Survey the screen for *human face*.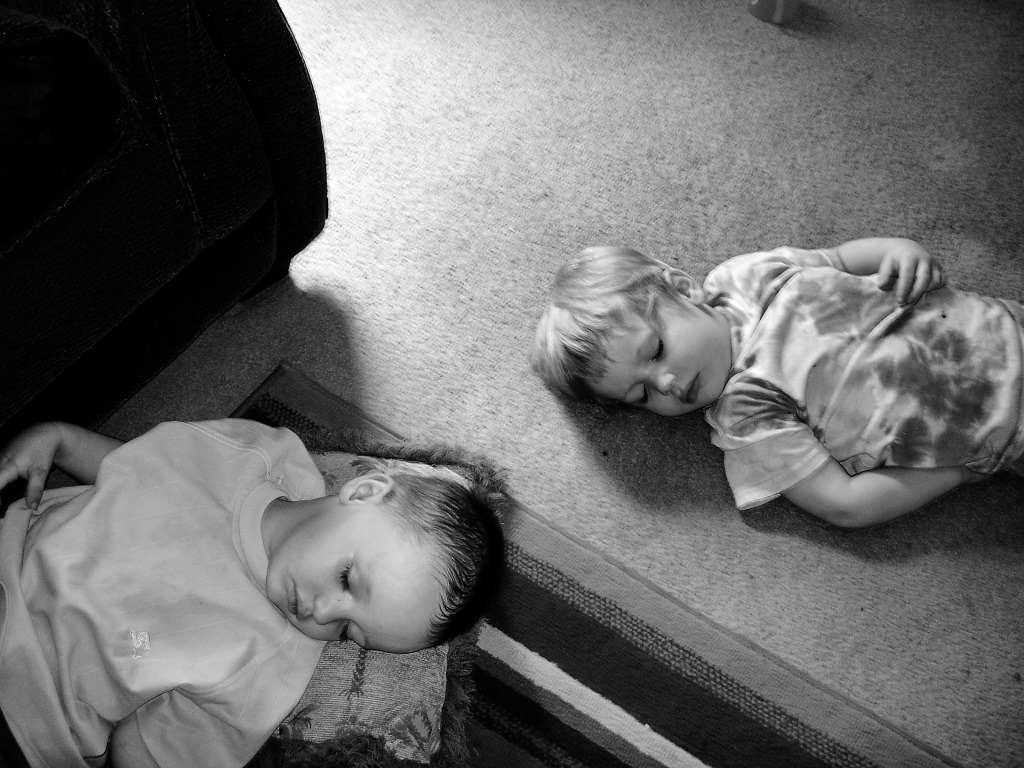
Survey found: rect(584, 291, 722, 425).
